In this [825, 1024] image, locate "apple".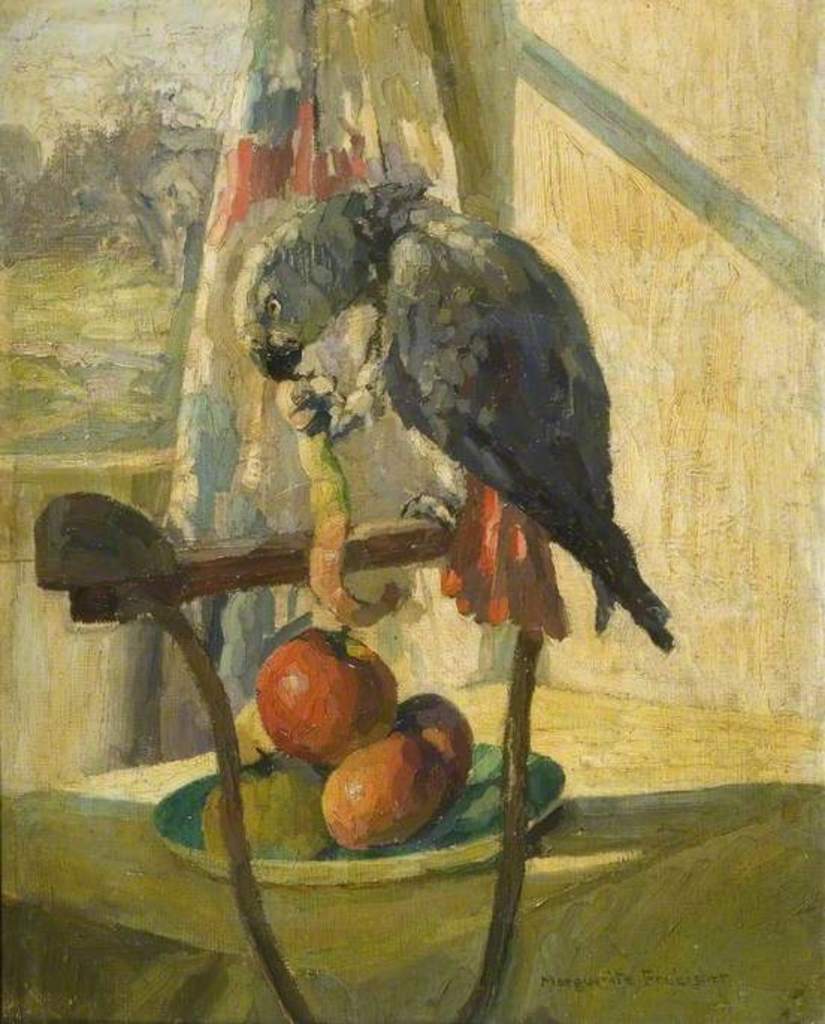
Bounding box: [253,644,390,788].
